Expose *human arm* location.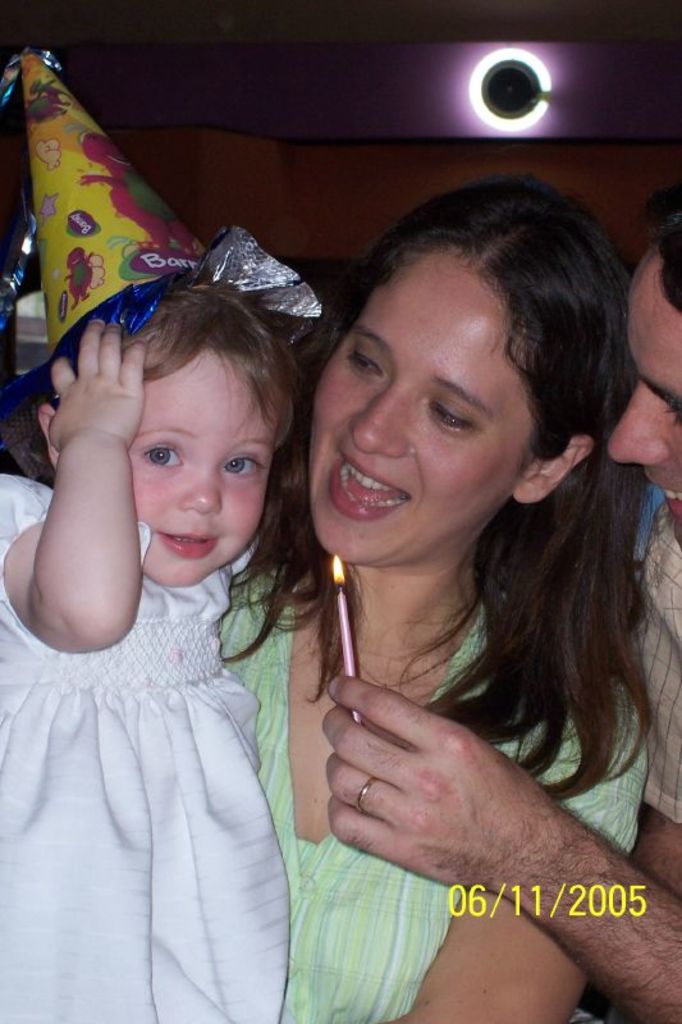
Exposed at box=[326, 547, 681, 1023].
